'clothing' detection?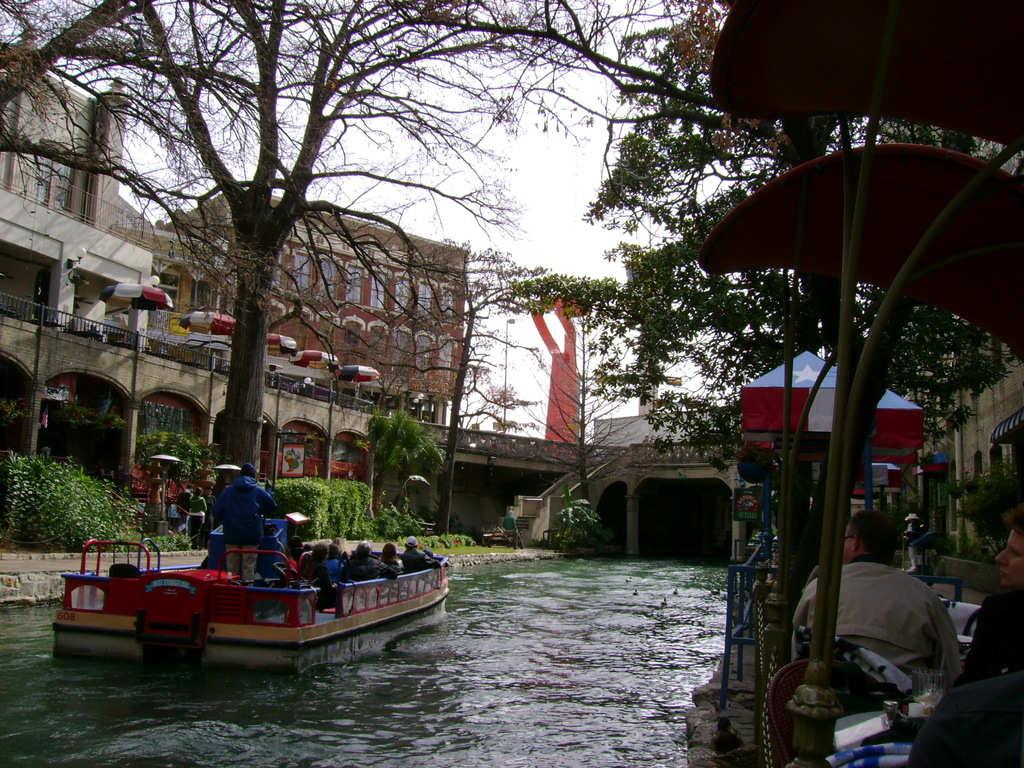
locate(308, 563, 337, 598)
